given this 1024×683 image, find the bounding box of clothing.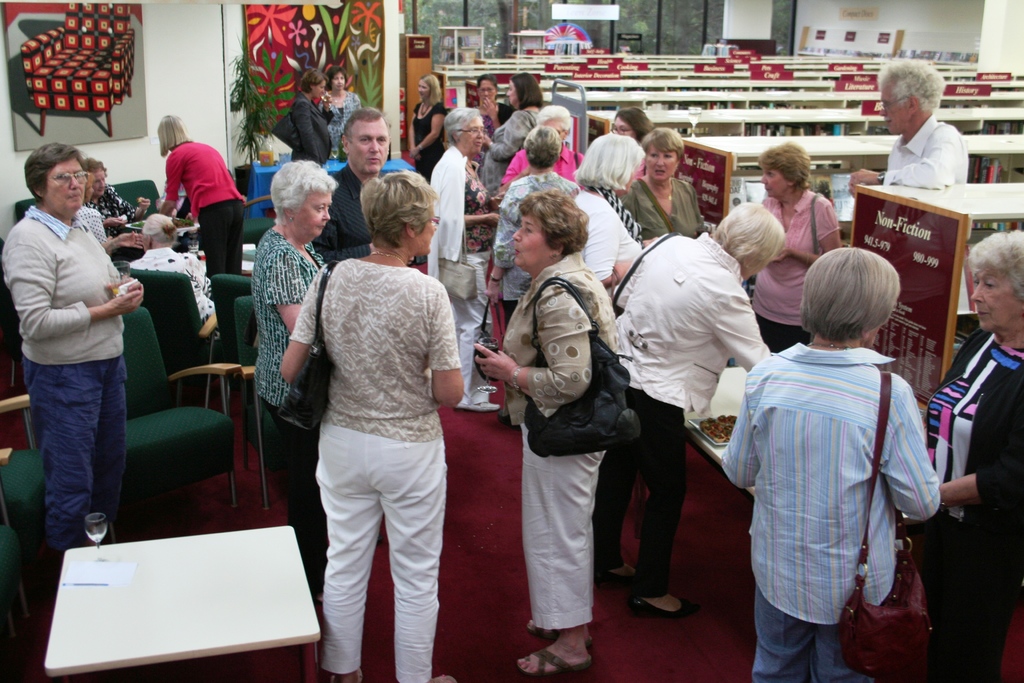
[495, 251, 622, 628].
